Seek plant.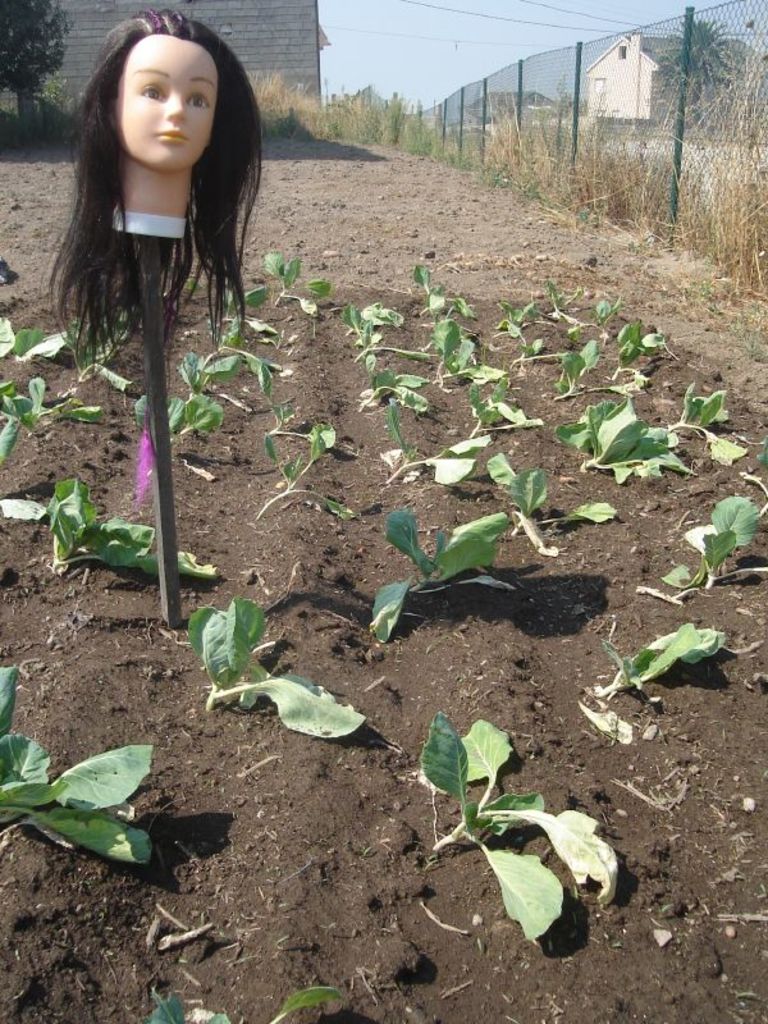
rect(255, 357, 334, 445).
